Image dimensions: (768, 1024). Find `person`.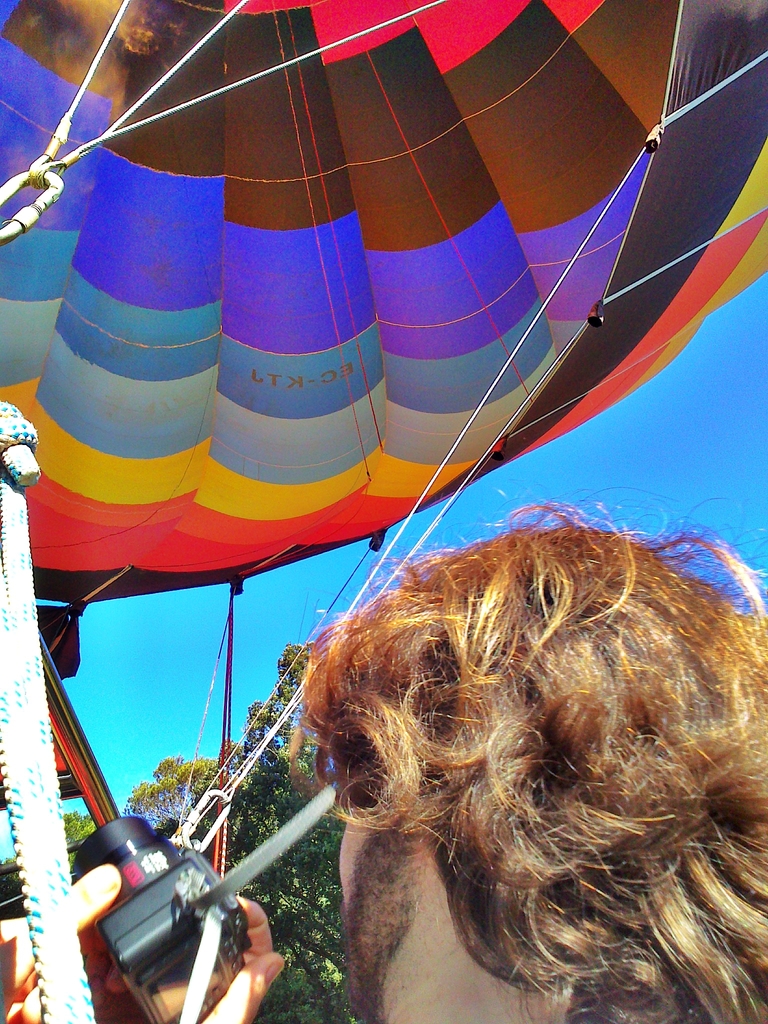
<region>0, 483, 767, 1023</region>.
